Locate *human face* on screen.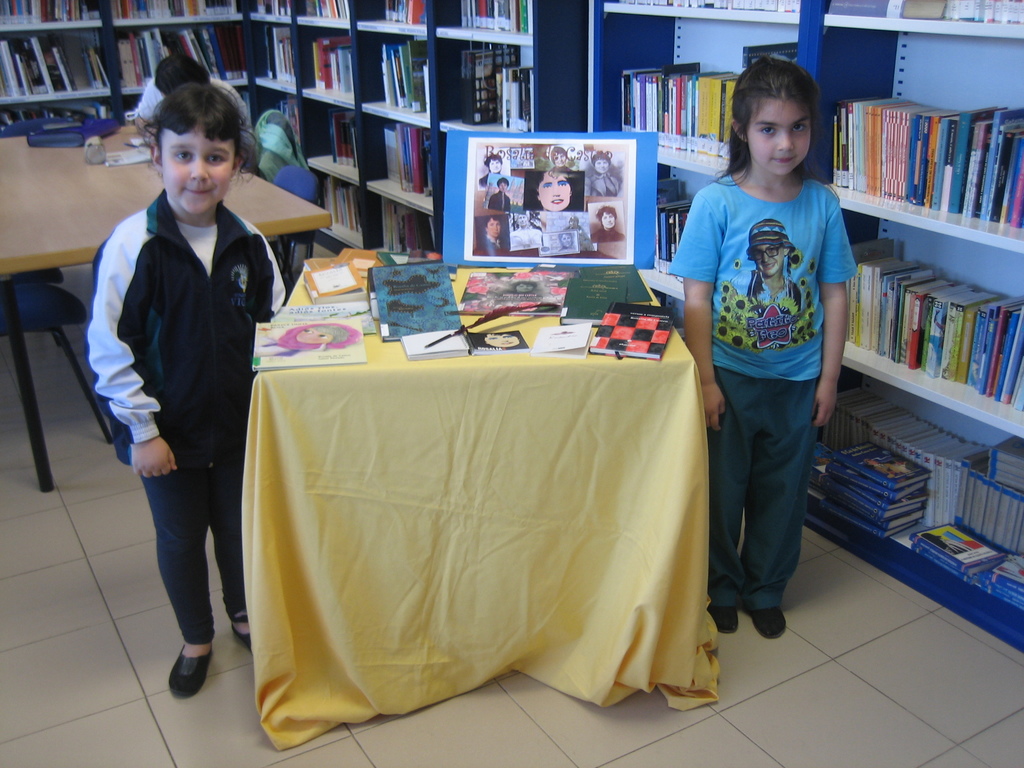
On screen at (595, 159, 610, 173).
